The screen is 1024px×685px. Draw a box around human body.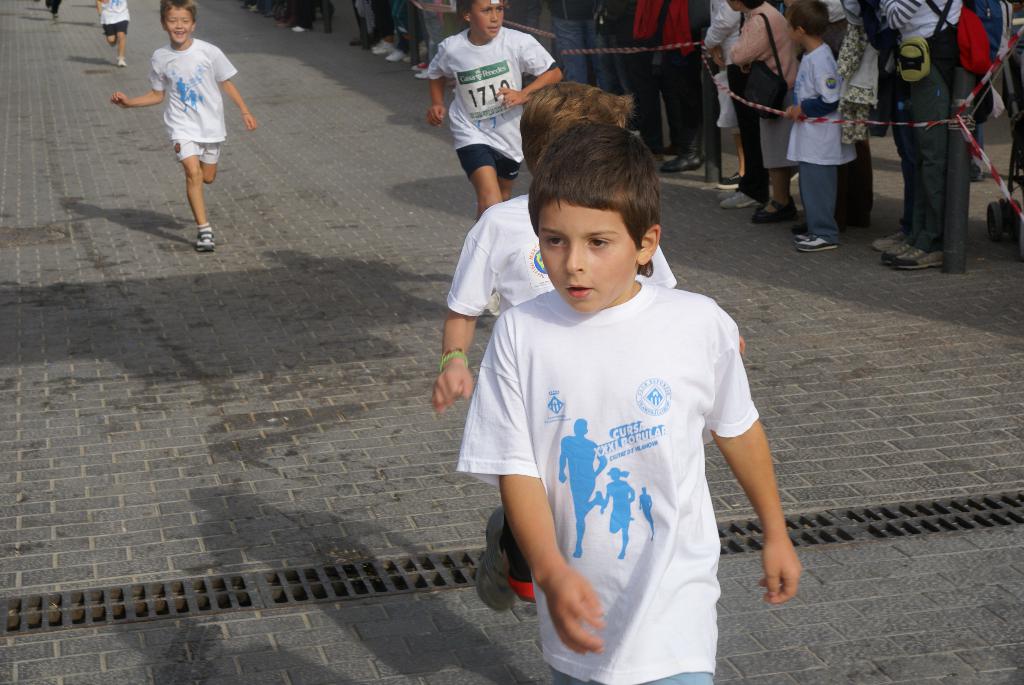
bbox=(138, 8, 241, 233).
